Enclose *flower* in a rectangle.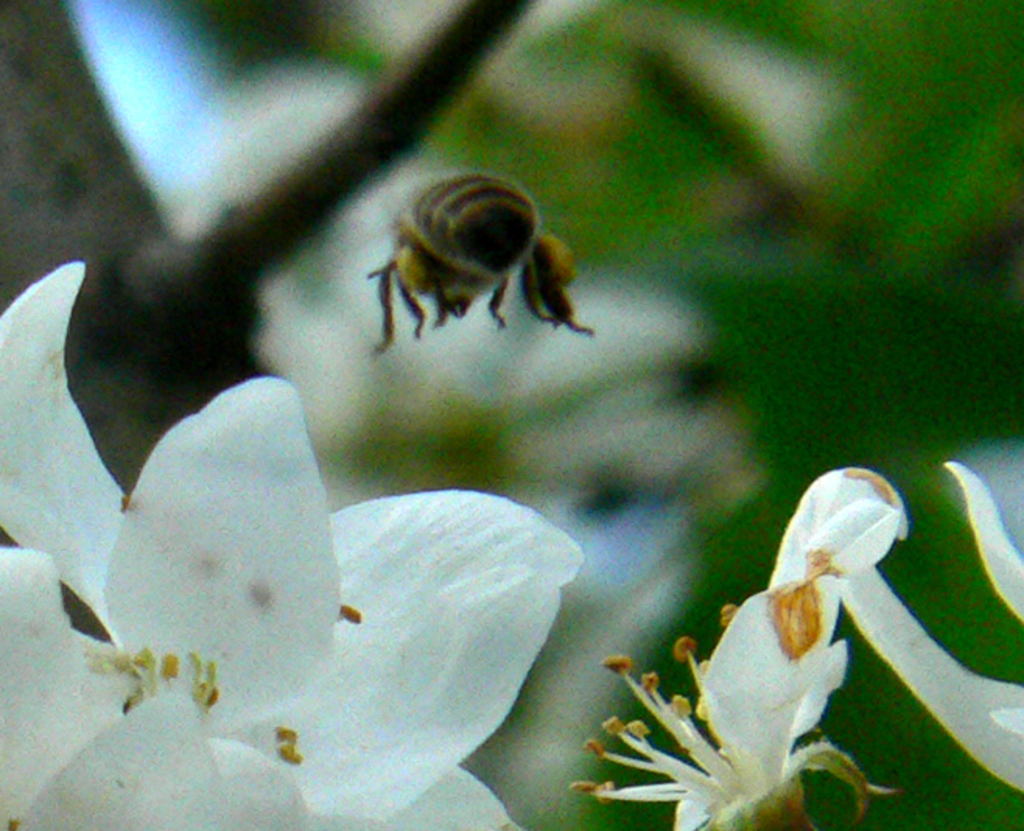
Rect(577, 456, 1022, 828).
